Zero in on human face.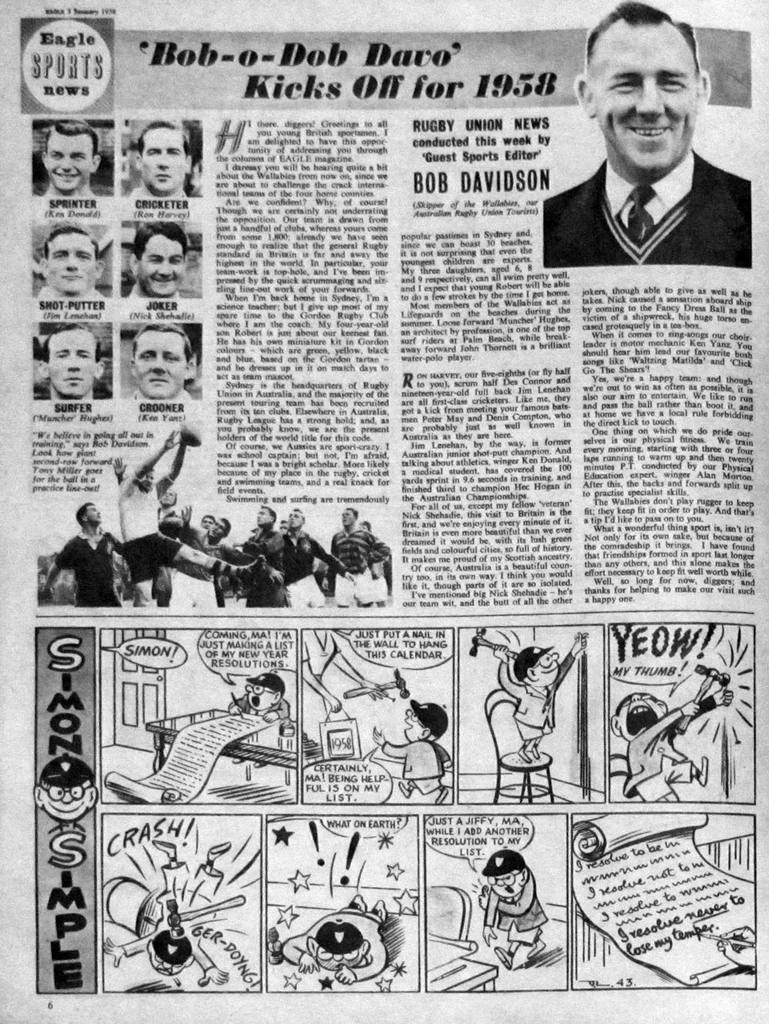
Zeroed in: bbox=(151, 949, 185, 976).
